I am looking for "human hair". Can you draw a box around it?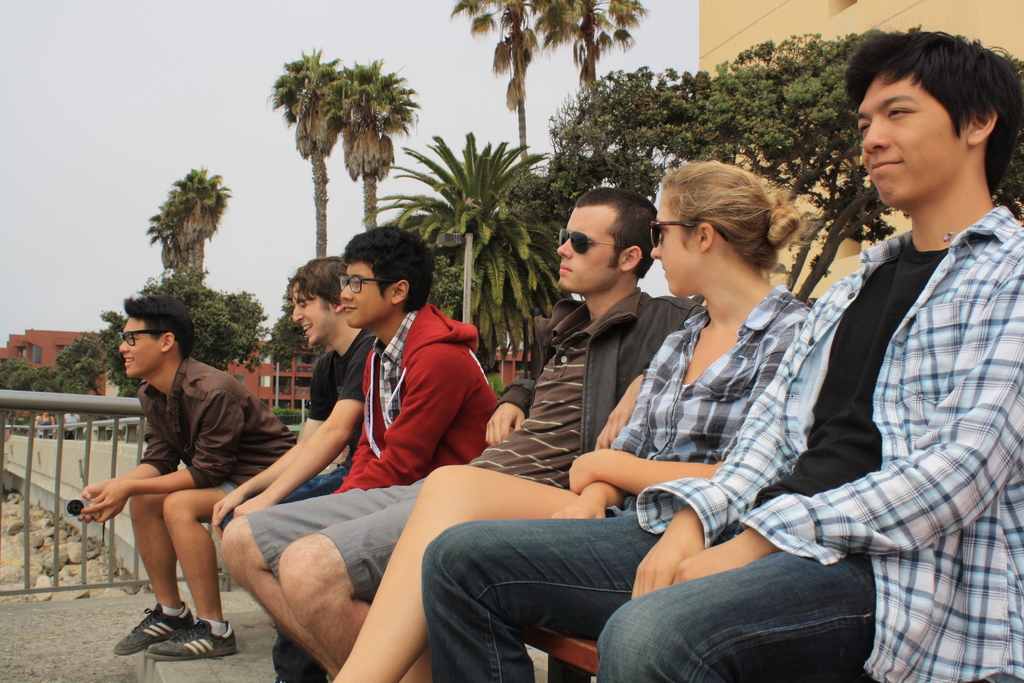
Sure, the bounding box is <box>288,258,340,309</box>.
